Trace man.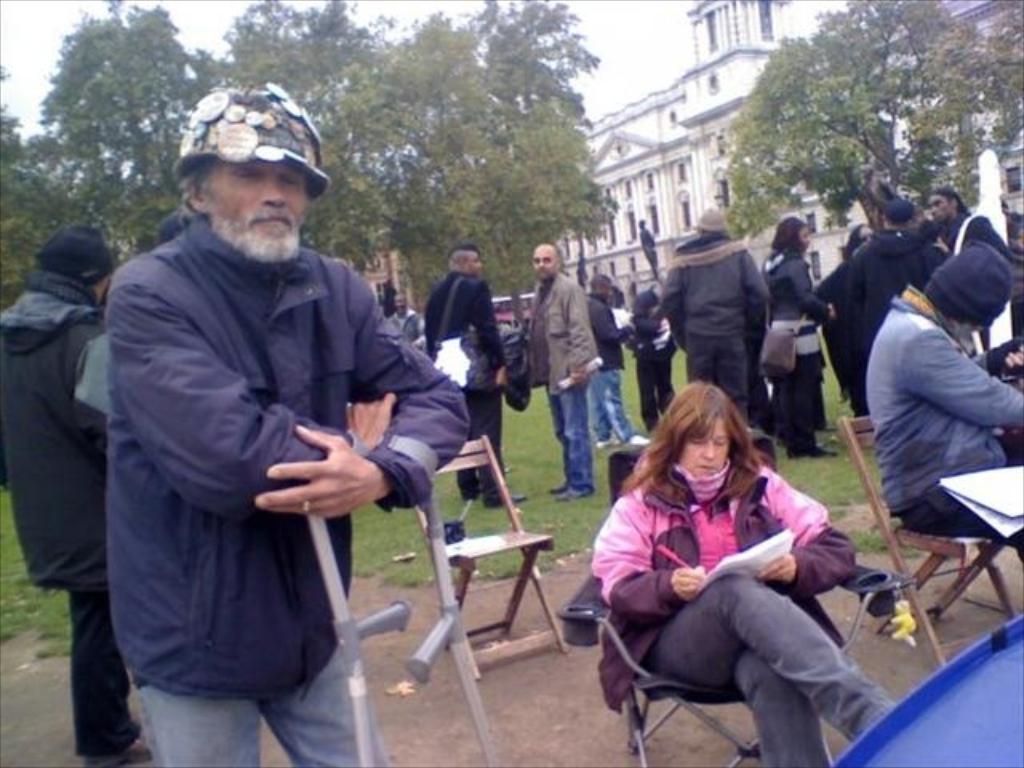
Traced to crop(579, 266, 632, 446).
